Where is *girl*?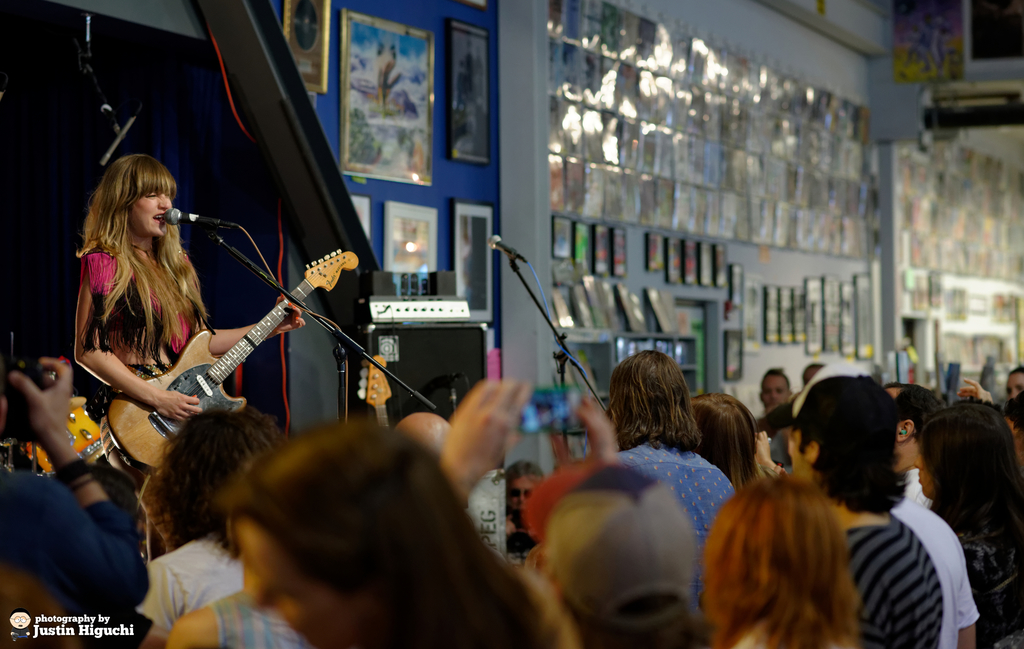
(left=69, top=150, right=309, bottom=422).
